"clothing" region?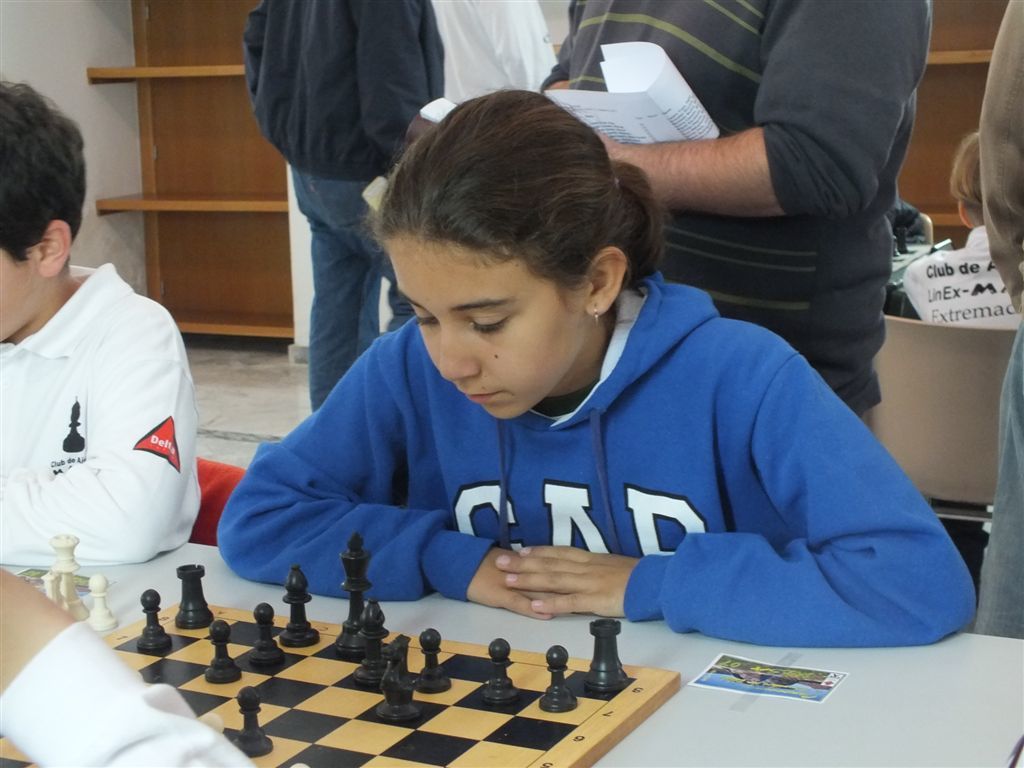
left=0, top=618, right=256, bottom=767
